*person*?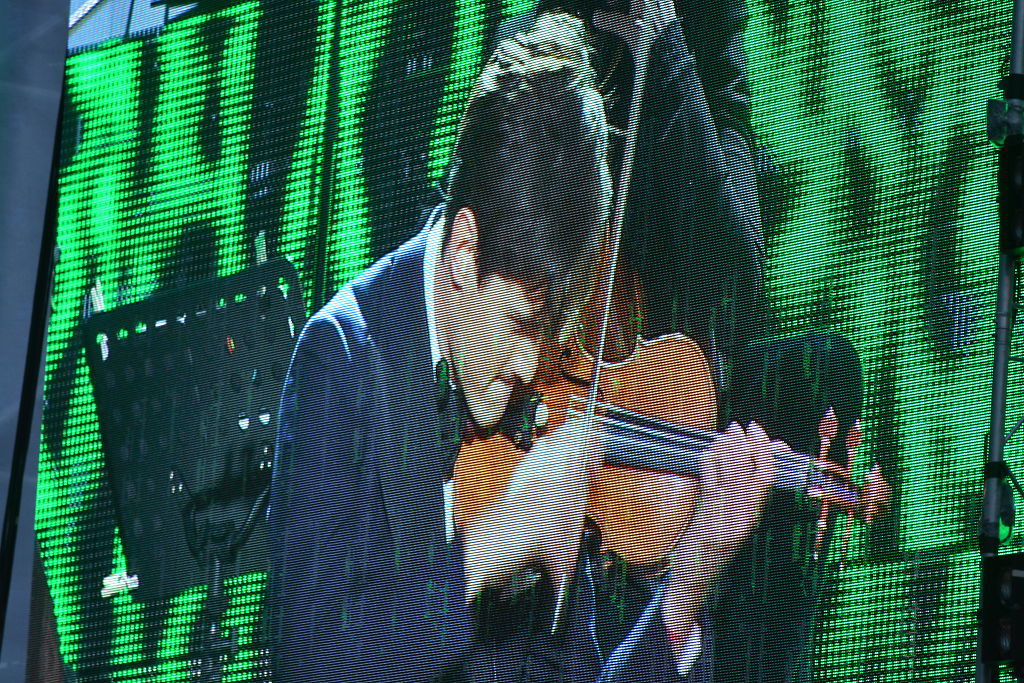
box(499, 0, 773, 368)
